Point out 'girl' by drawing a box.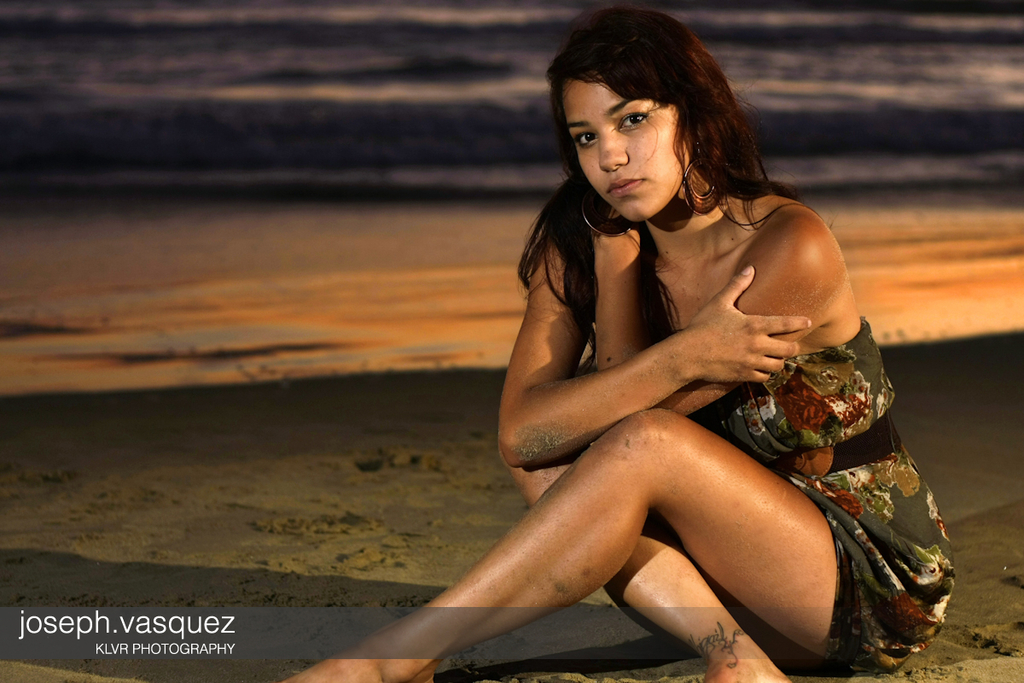
[x1=284, y1=8, x2=955, y2=682].
